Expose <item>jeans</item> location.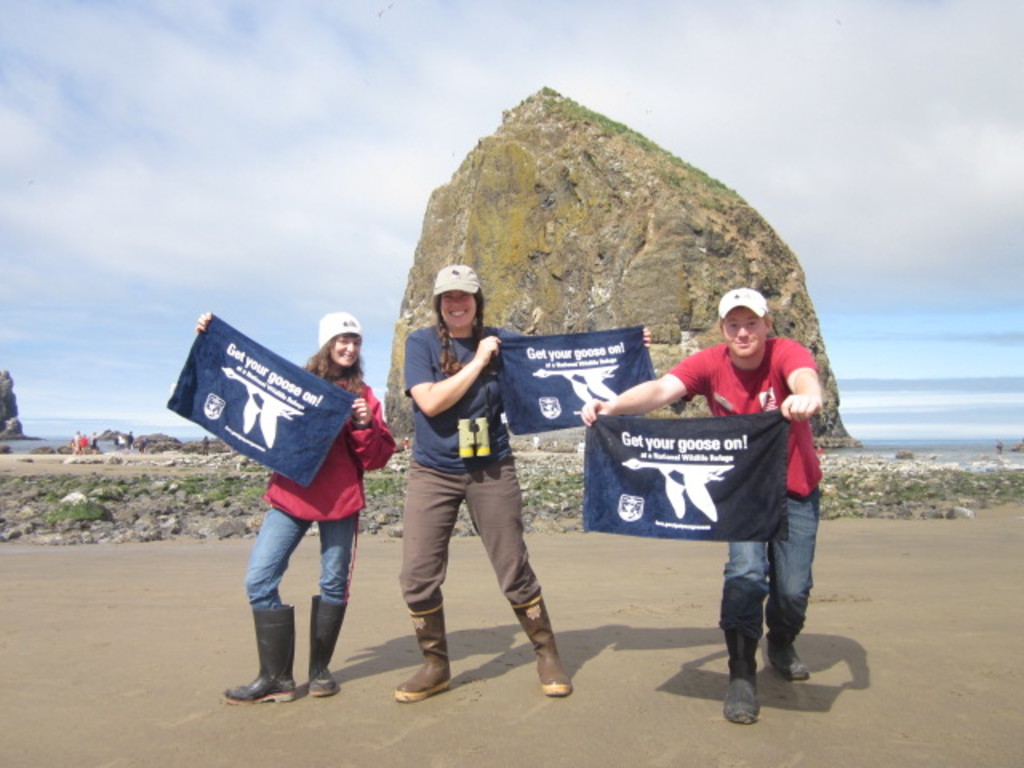
Exposed at bbox(715, 488, 821, 640).
